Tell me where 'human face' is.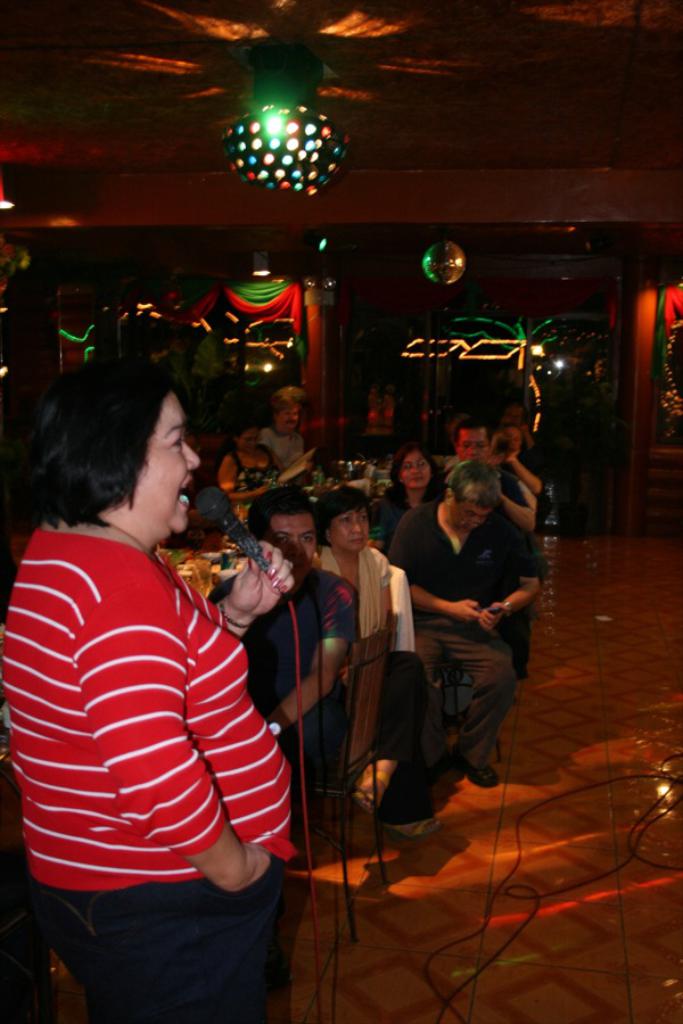
'human face' is at locate(402, 452, 429, 490).
